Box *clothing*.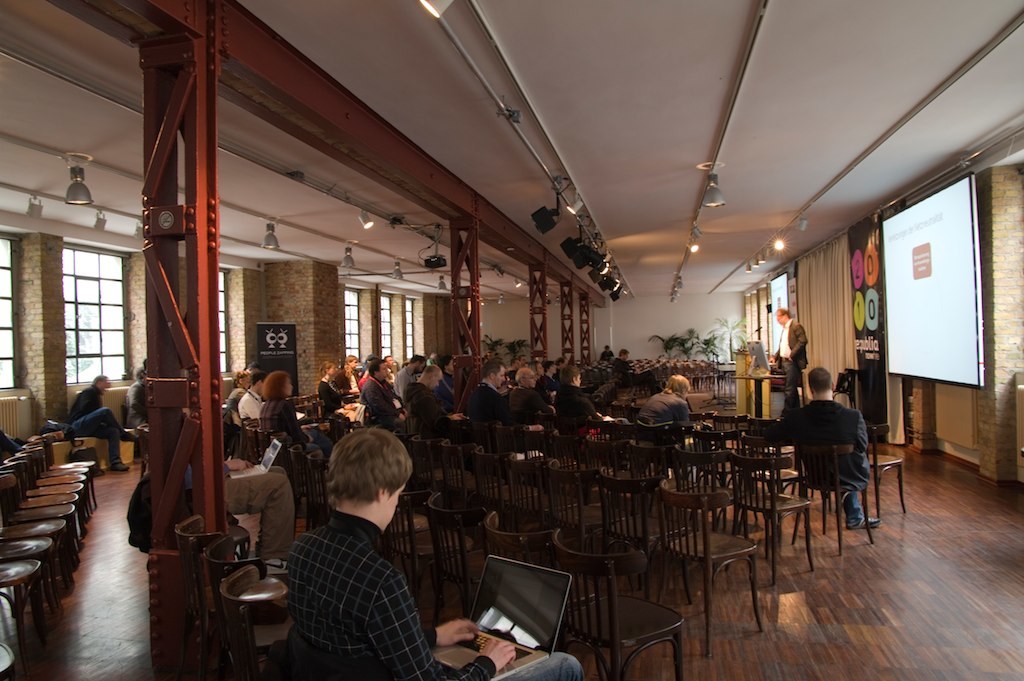
bbox(126, 377, 147, 433).
